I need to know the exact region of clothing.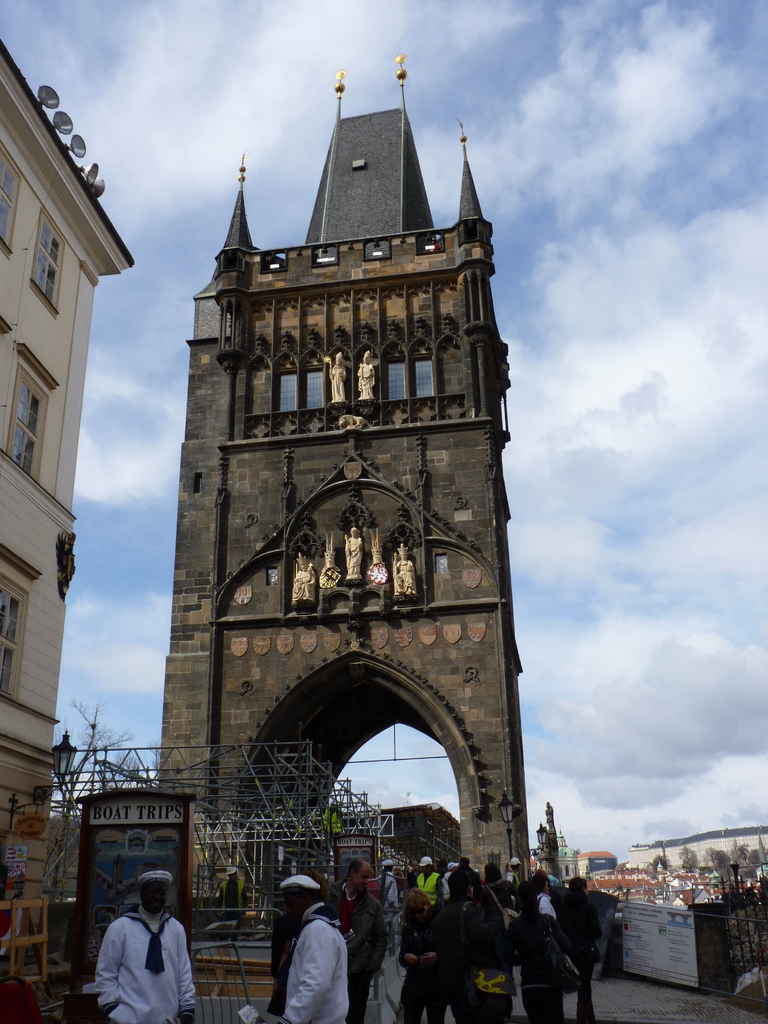
Region: rect(92, 901, 193, 1023).
